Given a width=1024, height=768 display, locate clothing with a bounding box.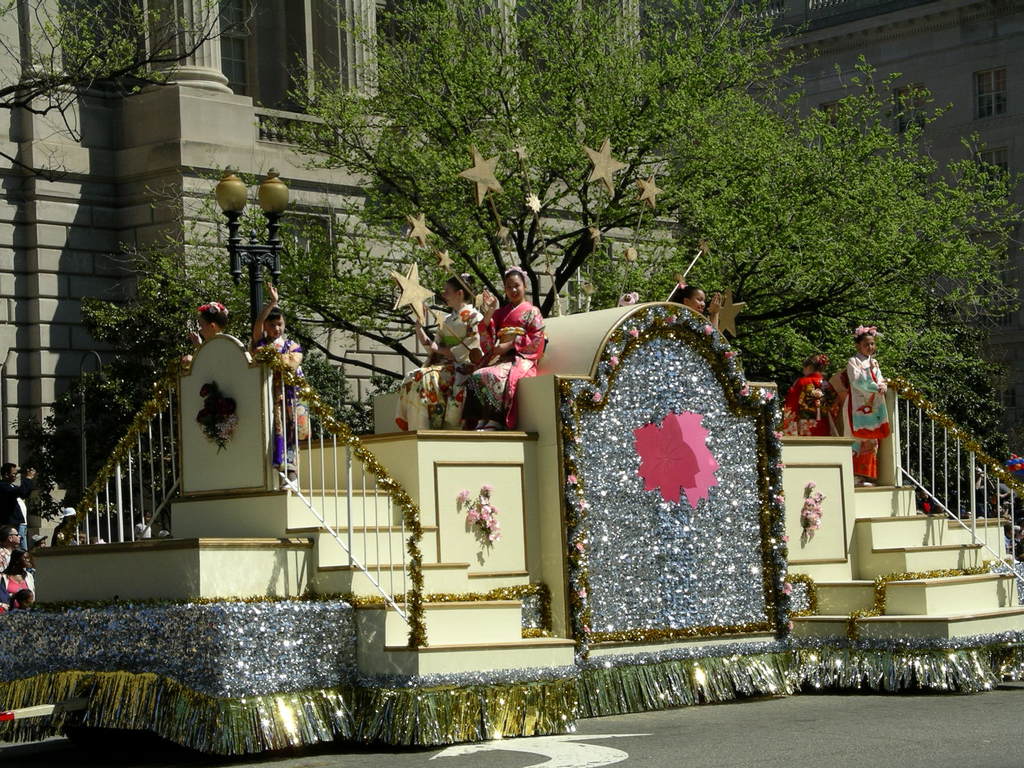
Located: [842,348,892,481].
